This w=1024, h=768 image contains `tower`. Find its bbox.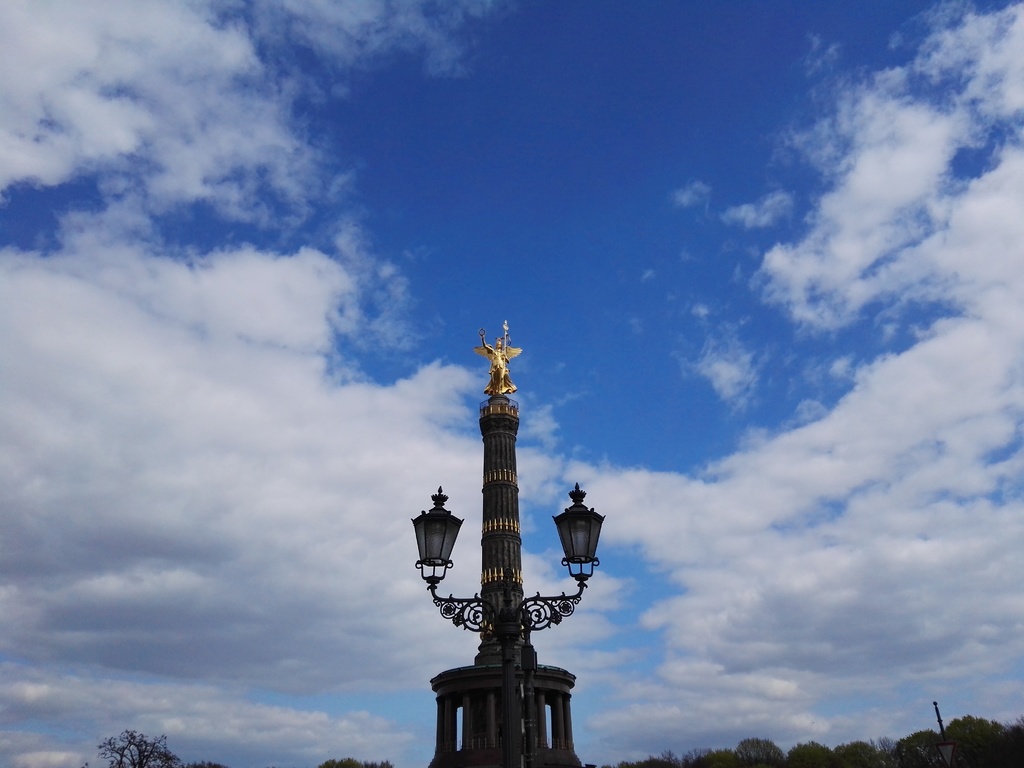
[408, 342, 612, 728].
